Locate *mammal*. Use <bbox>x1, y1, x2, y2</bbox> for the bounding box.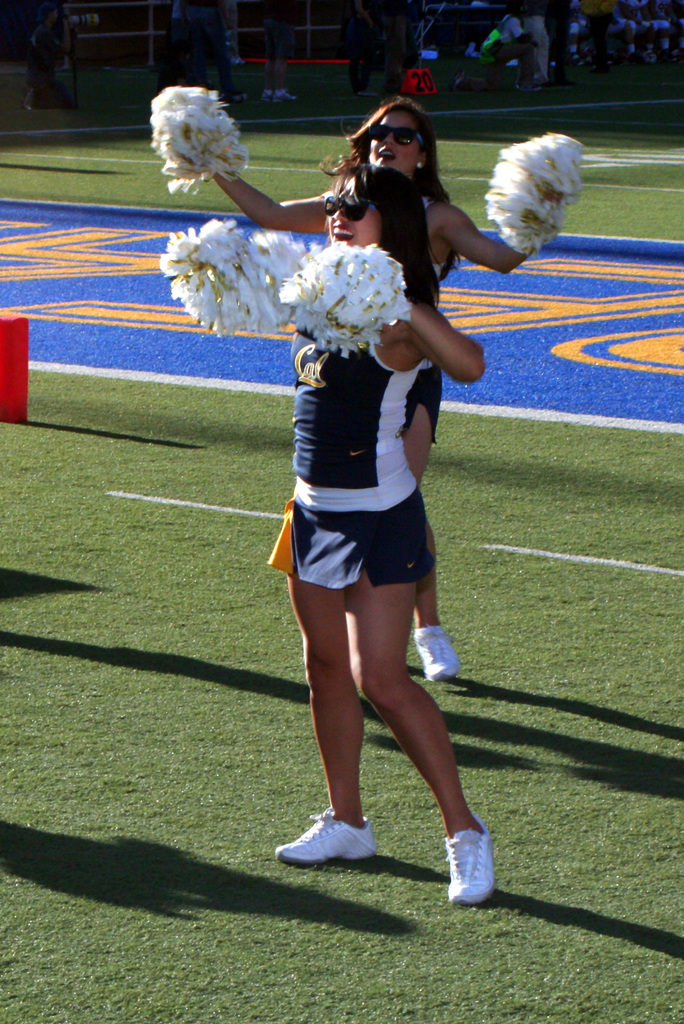
<bbox>258, 0, 291, 100</bbox>.
